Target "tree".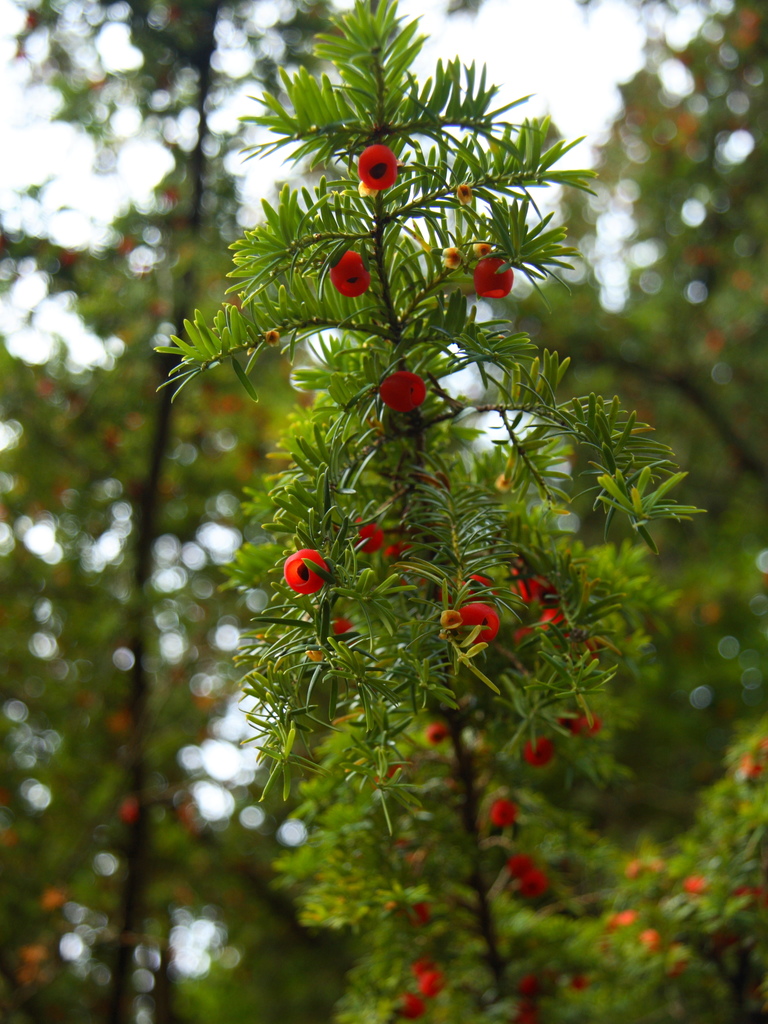
Target region: crop(462, 0, 767, 1023).
